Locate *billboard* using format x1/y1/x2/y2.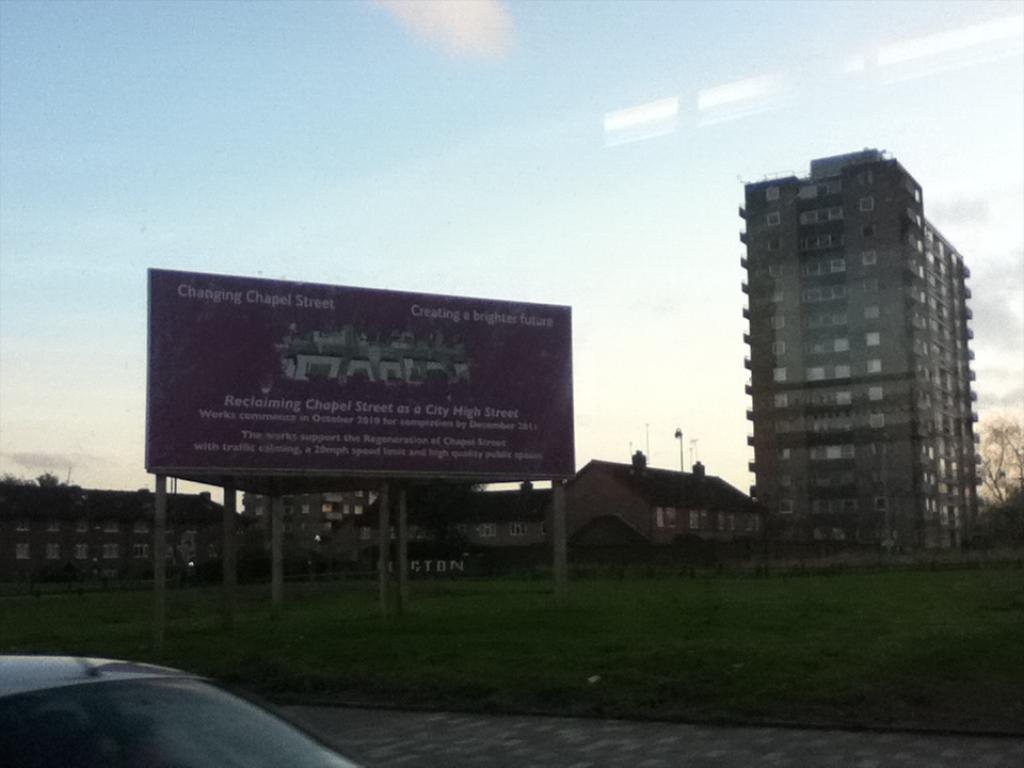
153/268/572/530.
